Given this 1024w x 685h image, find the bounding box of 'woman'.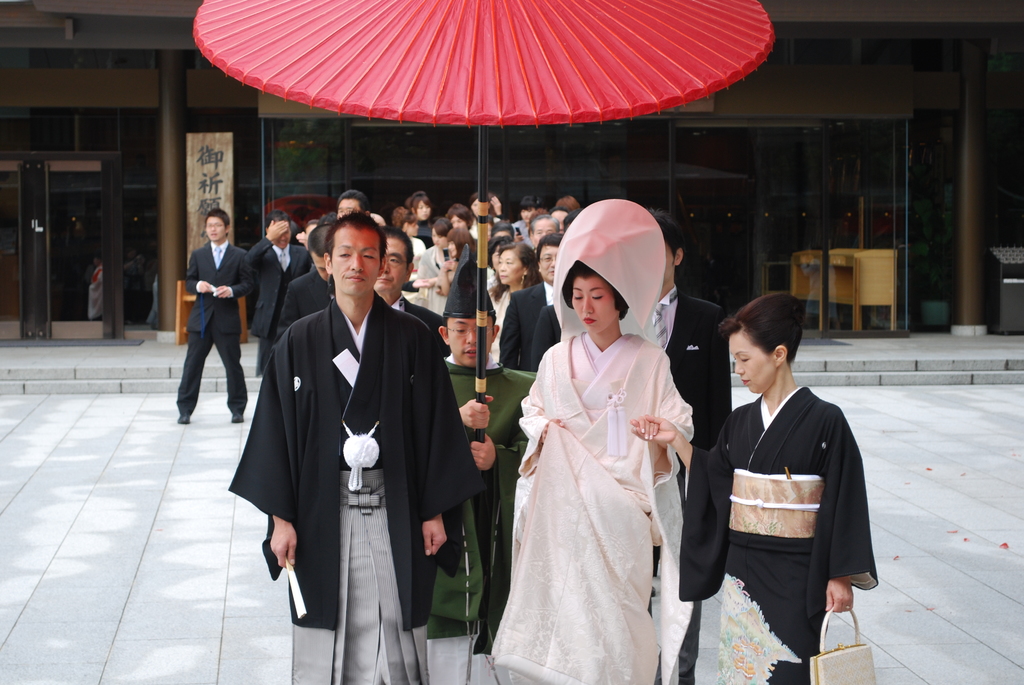
x1=481 y1=240 x2=539 y2=357.
